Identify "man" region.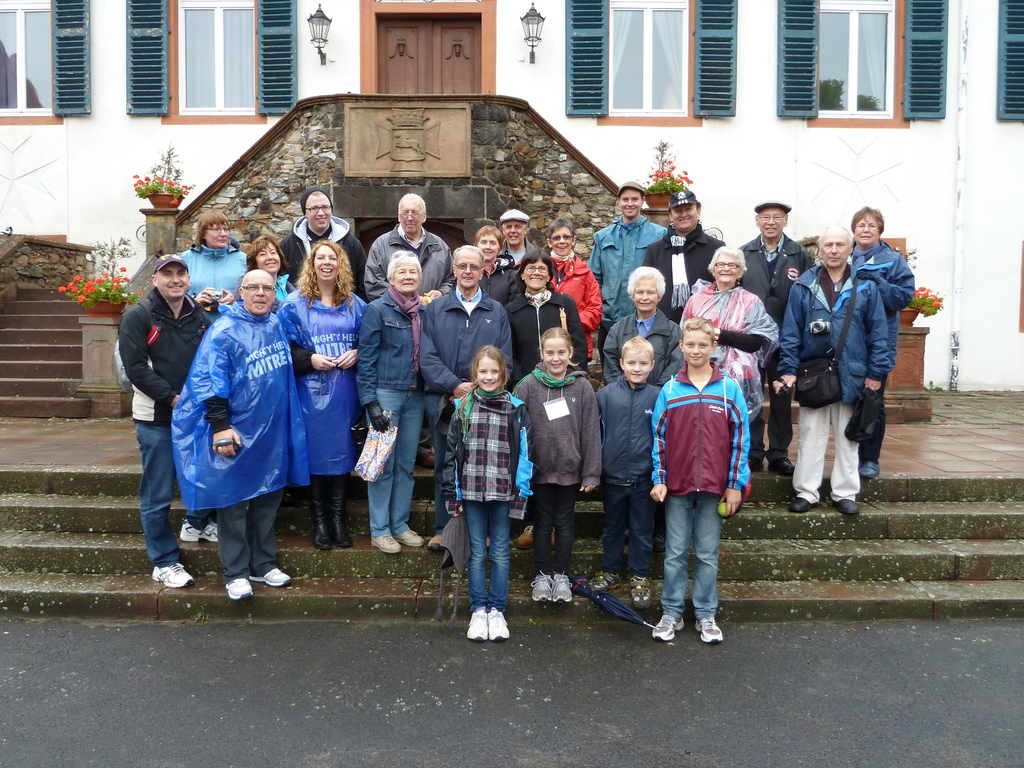
Region: x1=114, y1=255, x2=218, y2=585.
